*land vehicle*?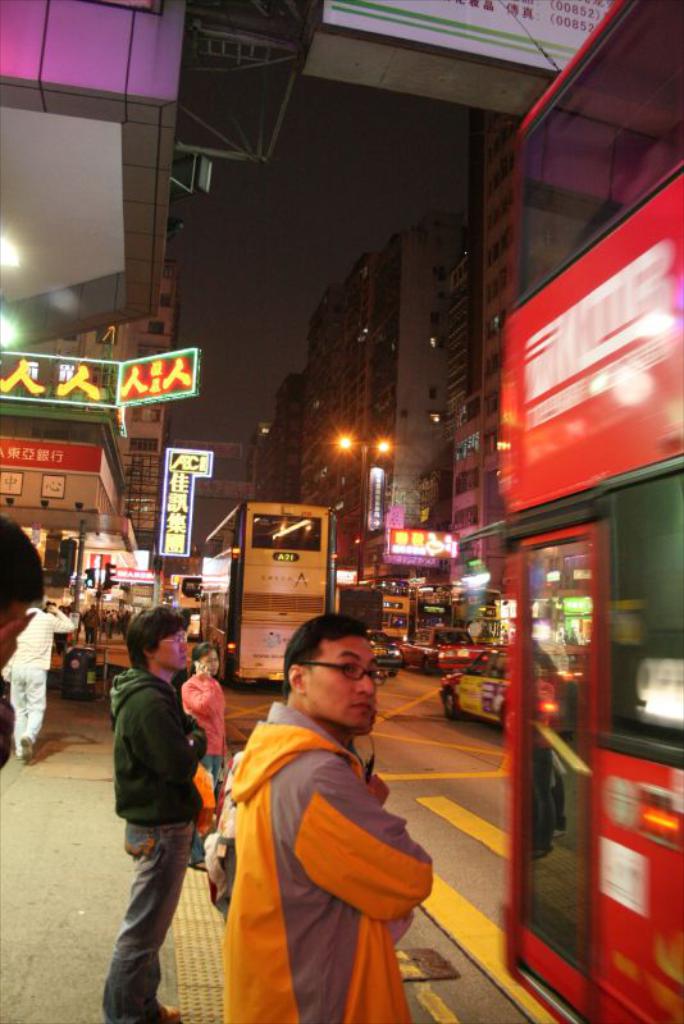
Rect(197, 499, 354, 678)
